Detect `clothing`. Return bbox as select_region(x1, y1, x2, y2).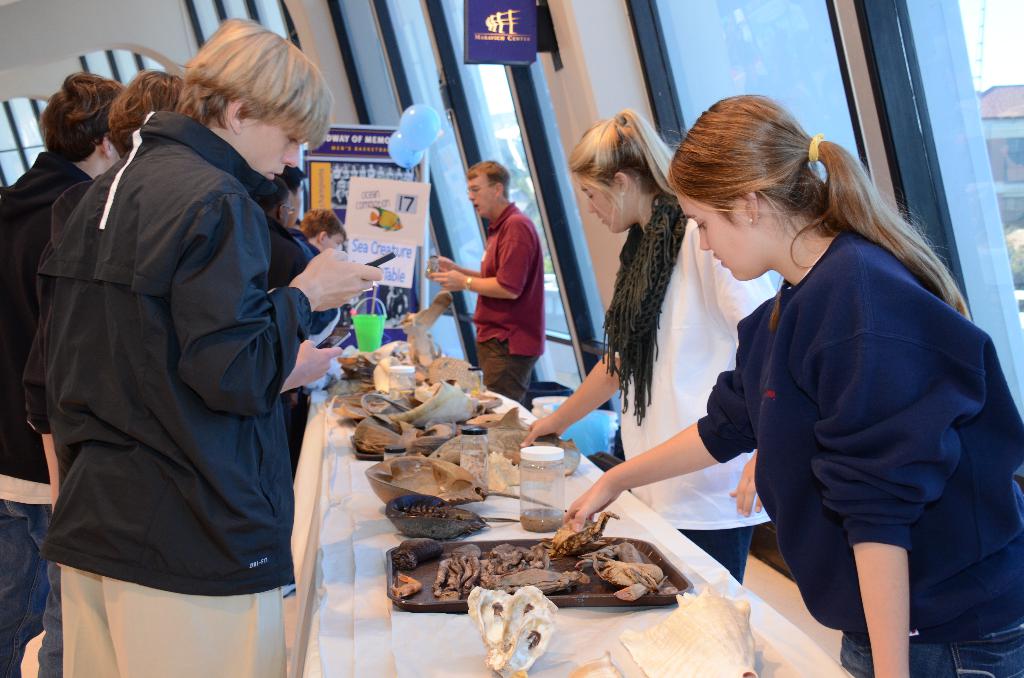
select_region(447, 205, 548, 400).
